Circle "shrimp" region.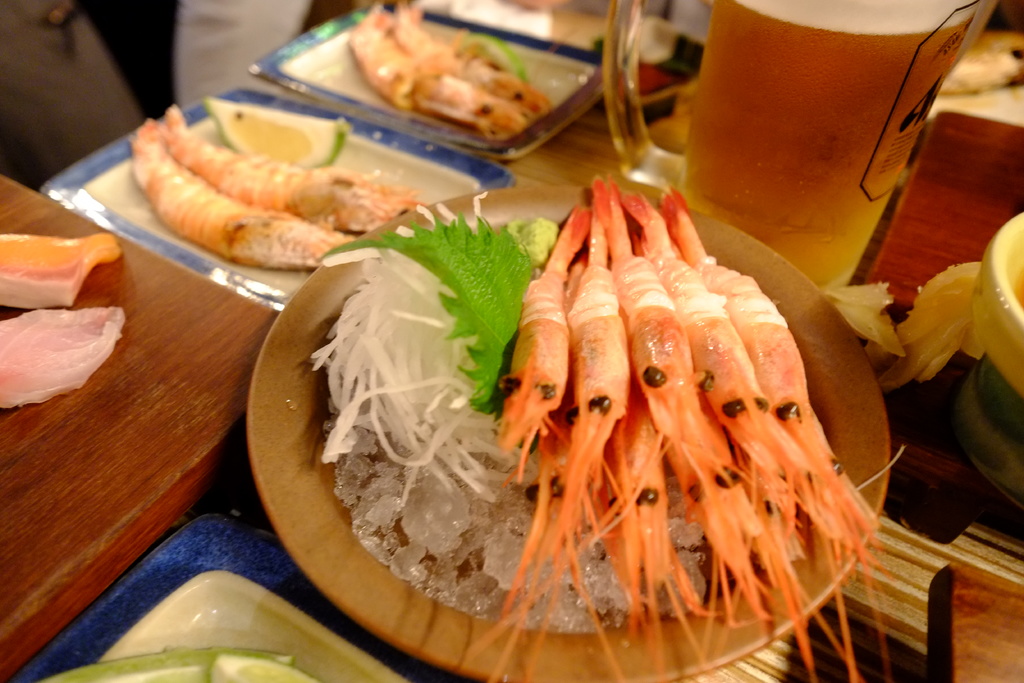
Region: locate(344, 0, 531, 140).
